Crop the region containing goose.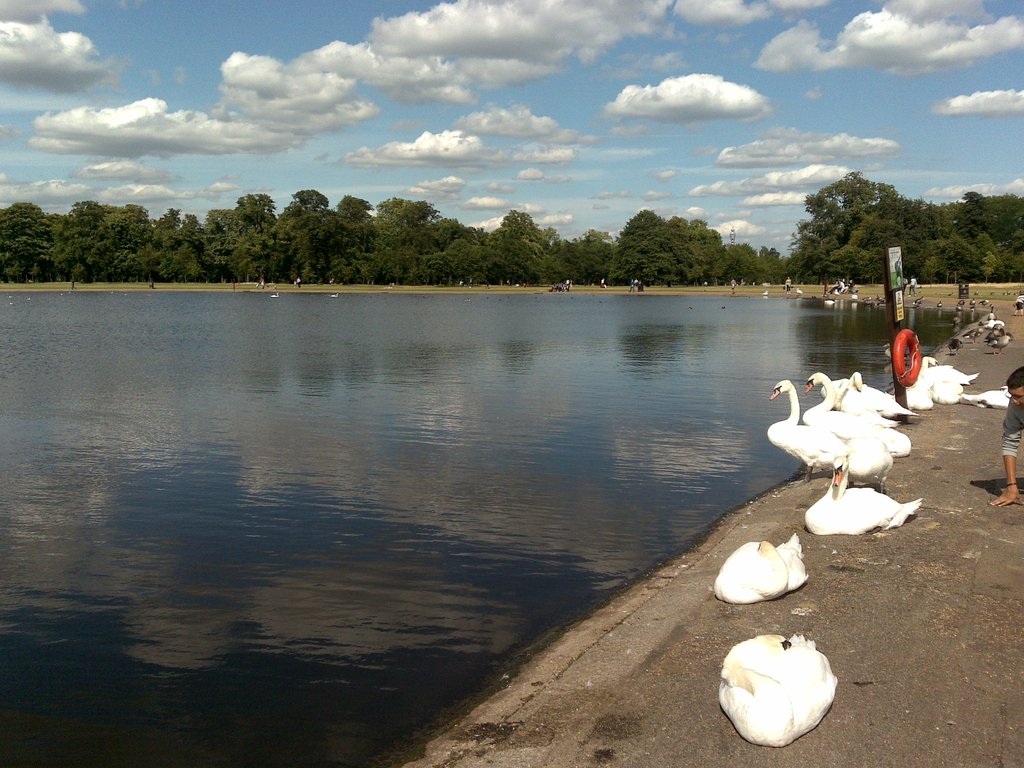
Crop region: 717, 636, 835, 745.
